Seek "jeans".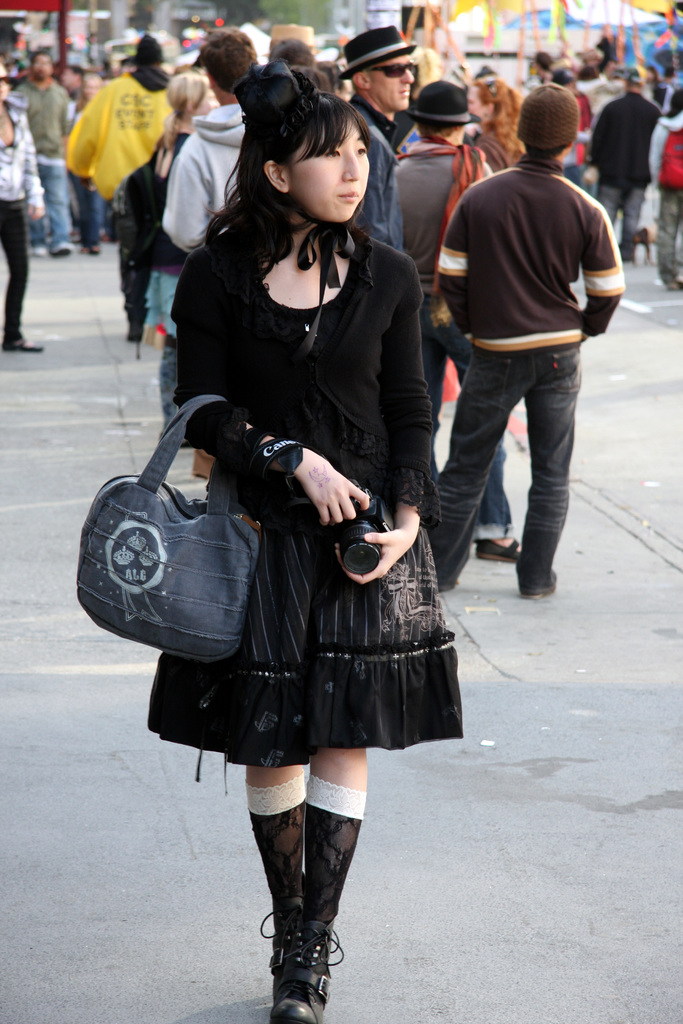
left=1, top=200, right=22, bottom=349.
